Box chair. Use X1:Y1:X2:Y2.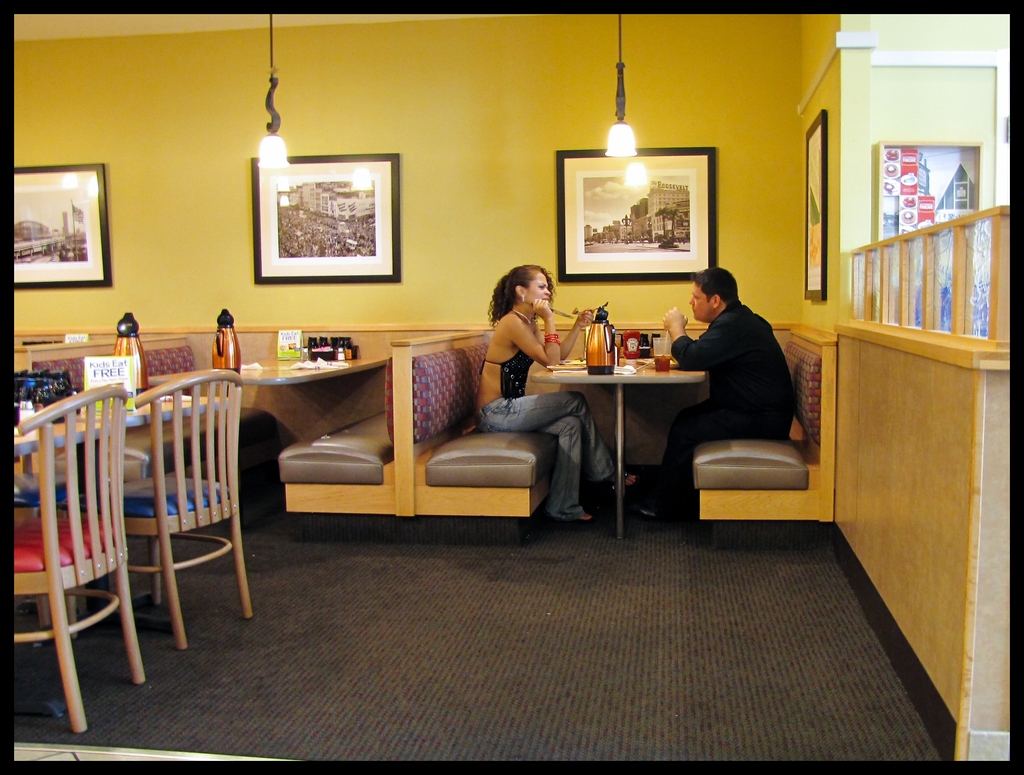
13:365:161:720.
